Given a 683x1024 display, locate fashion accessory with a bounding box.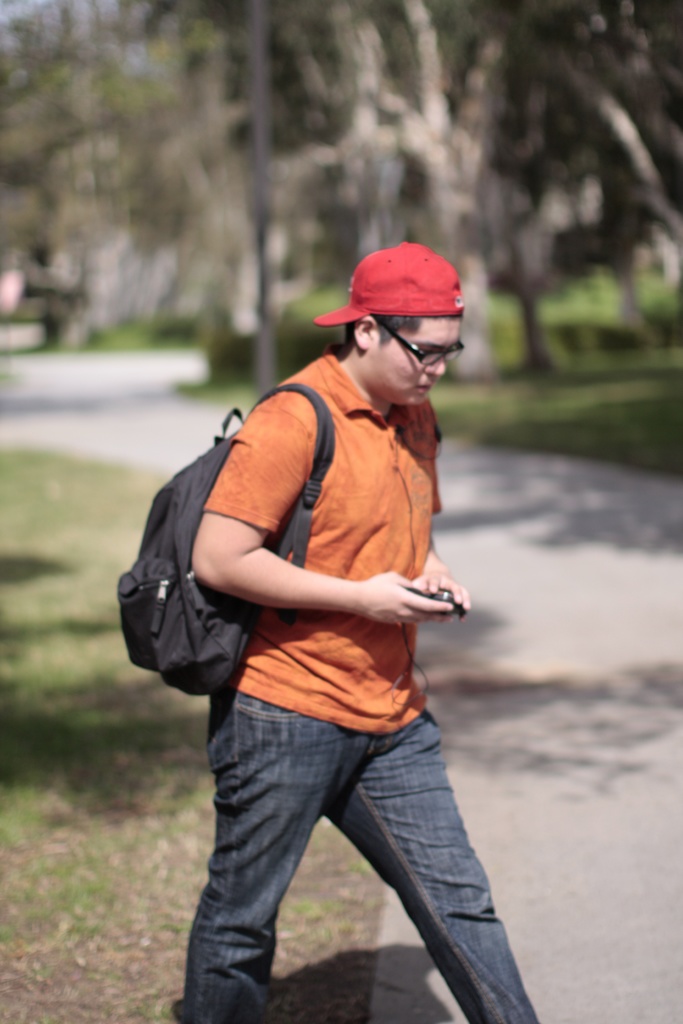
Located: 312:239:463:328.
